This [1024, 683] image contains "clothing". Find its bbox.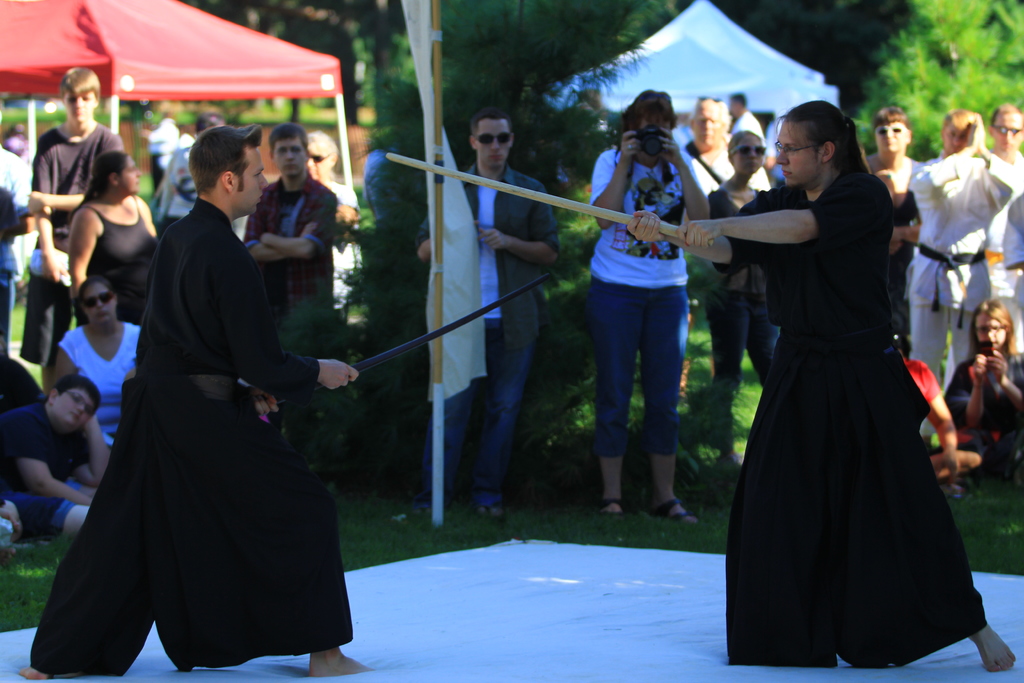
region(54, 318, 148, 449).
